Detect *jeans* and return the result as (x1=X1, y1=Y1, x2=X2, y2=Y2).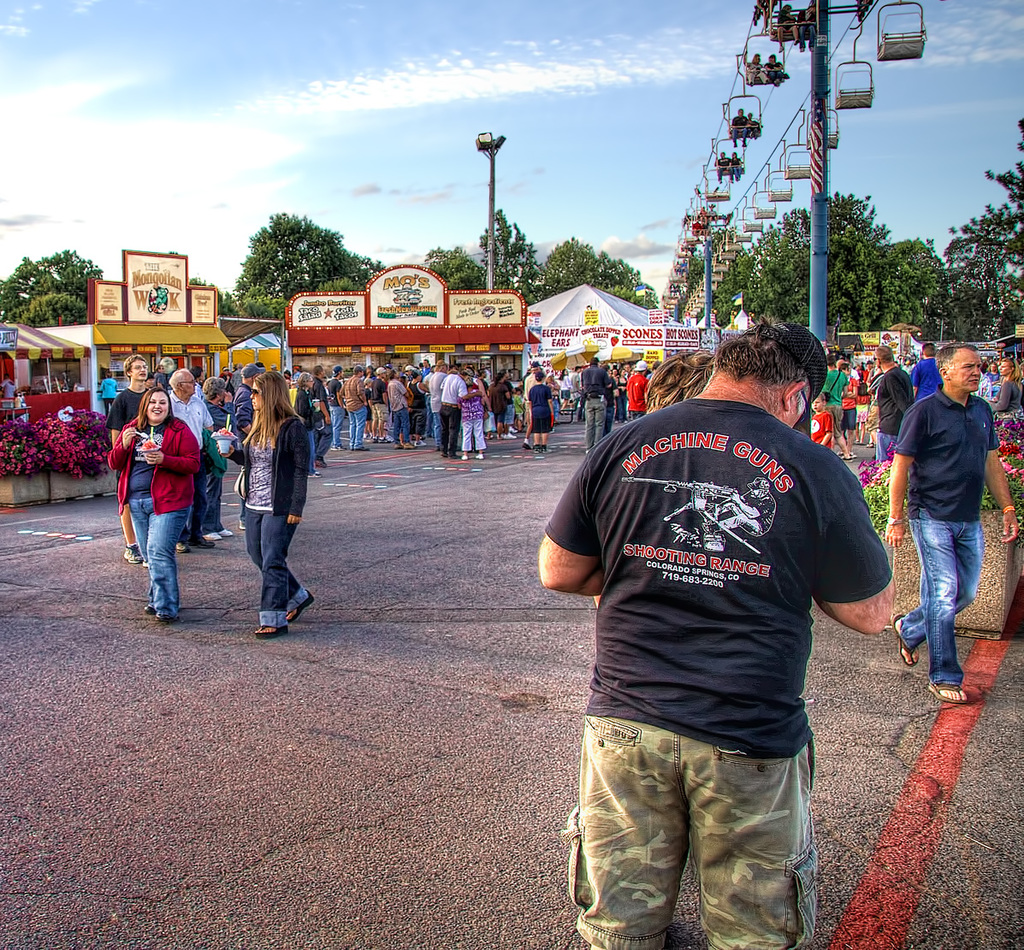
(x1=443, y1=405, x2=459, y2=455).
